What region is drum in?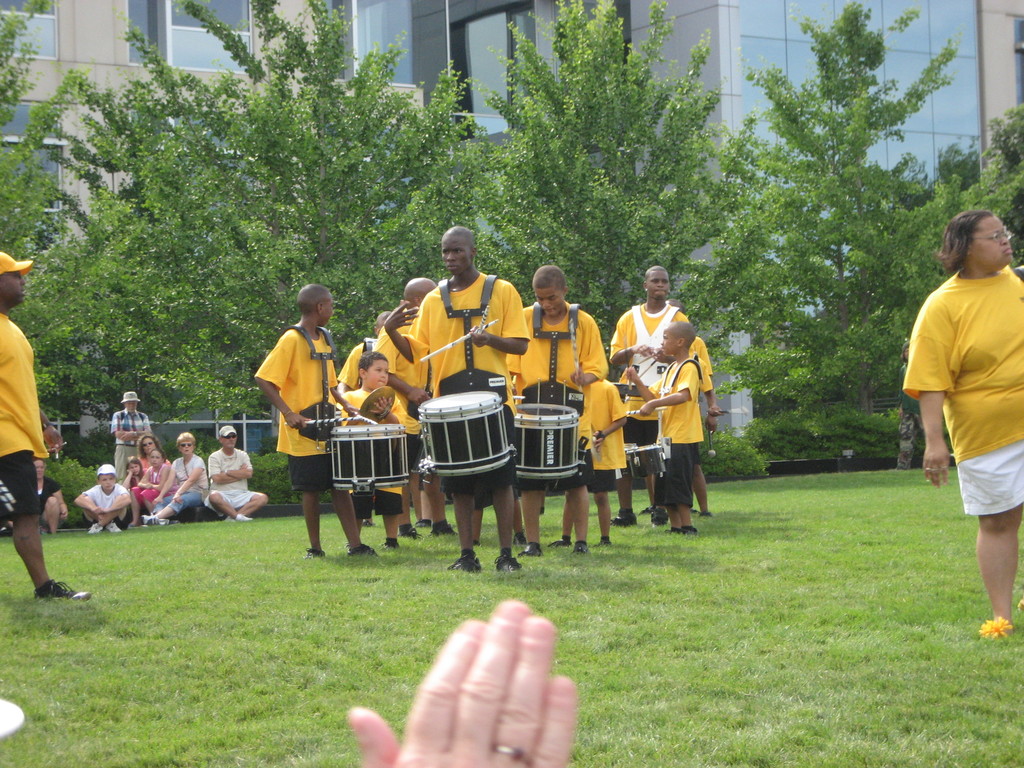
<bbox>329, 420, 417, 492</bbox>.
